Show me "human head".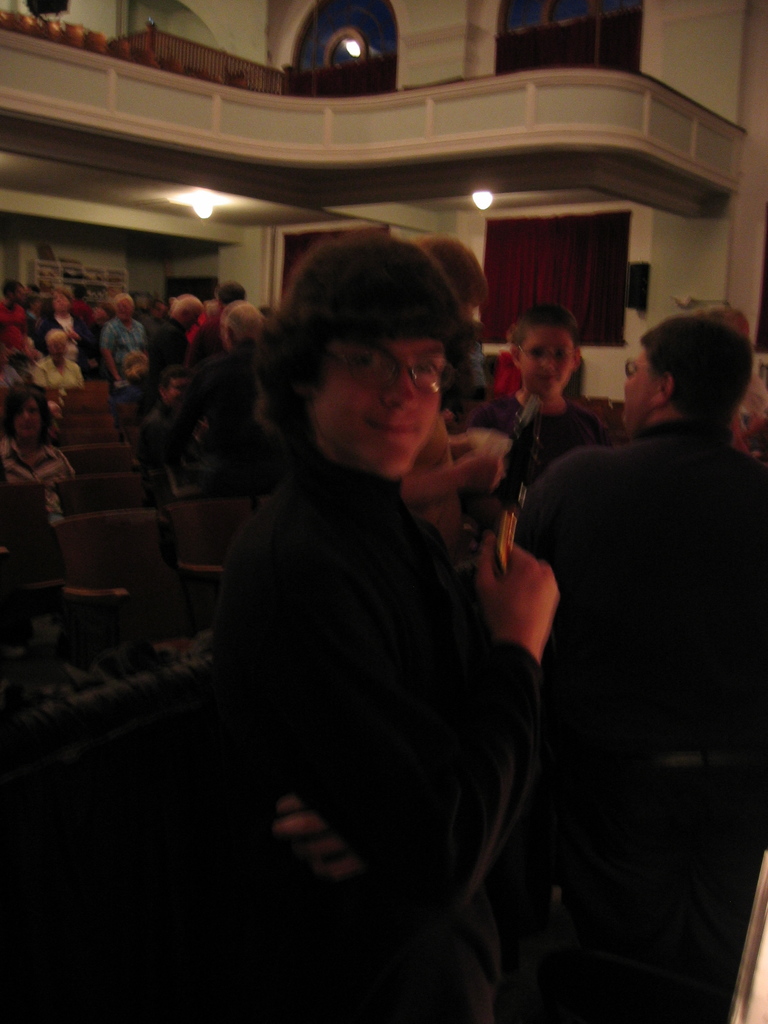
"human head" is here: bbox=(123, 344, 154, 368).
